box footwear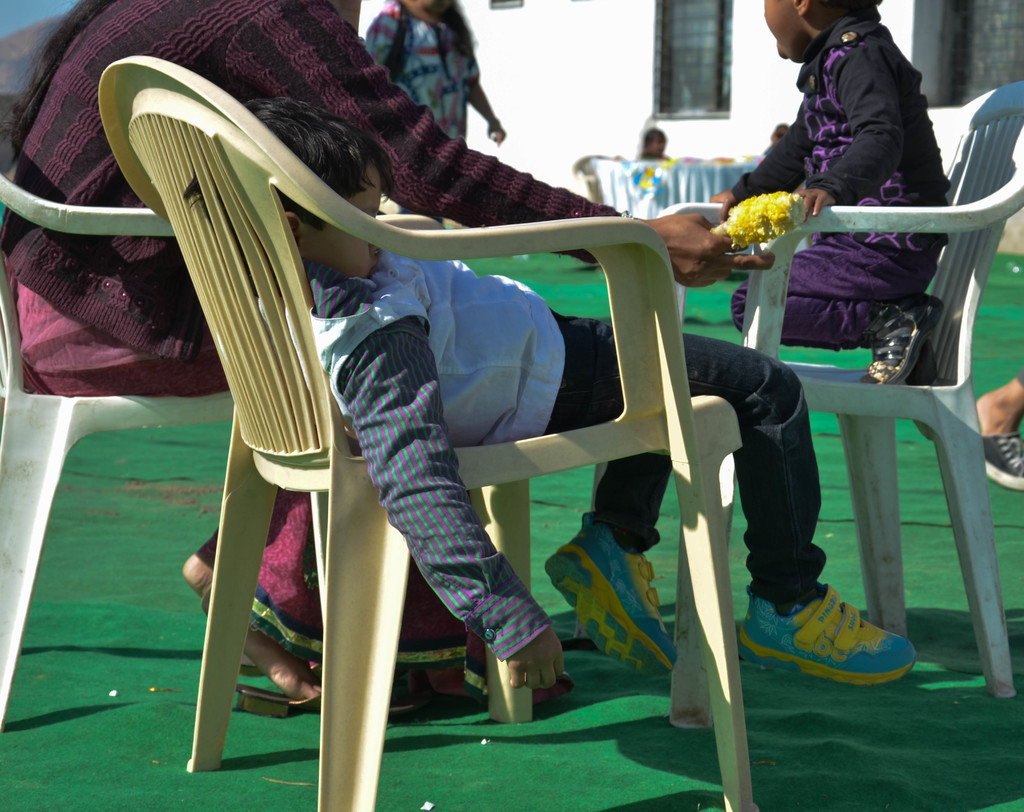
(left=534, top=517, right=713, bottom=699)
